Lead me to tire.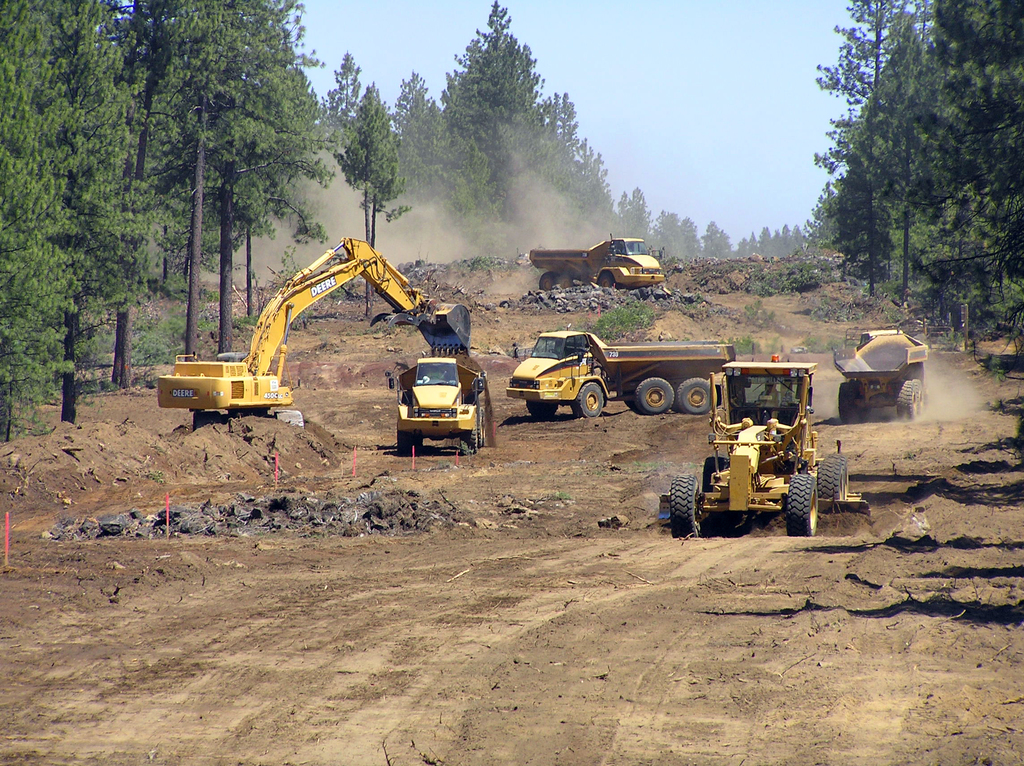
Lead to <region>703, 452, 728, 531</region>.
